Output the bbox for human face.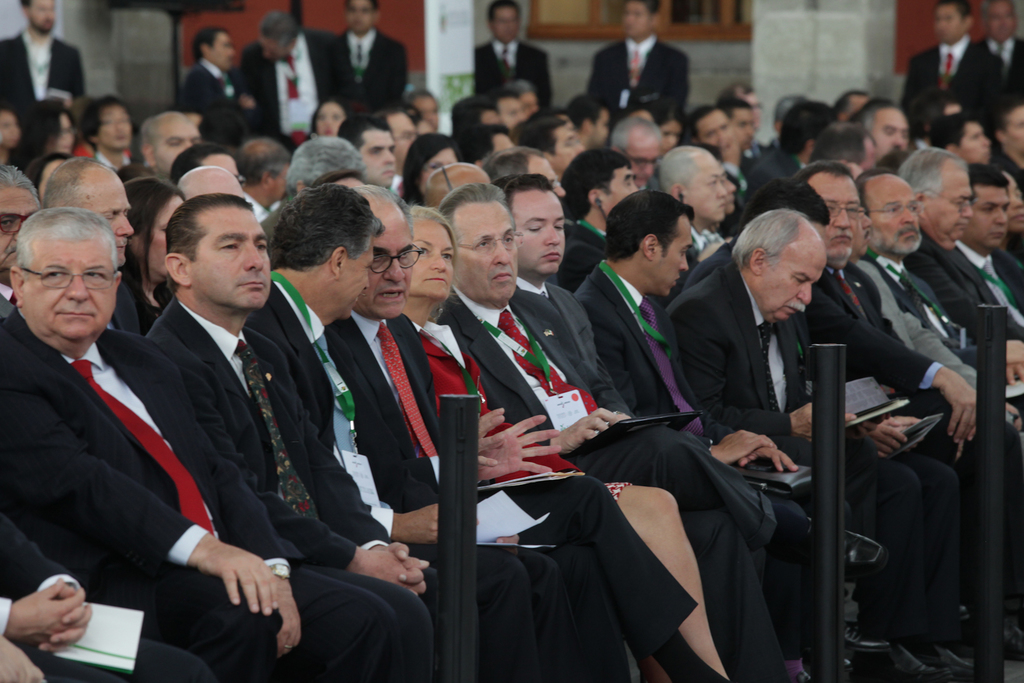
(874,178,924,256).
